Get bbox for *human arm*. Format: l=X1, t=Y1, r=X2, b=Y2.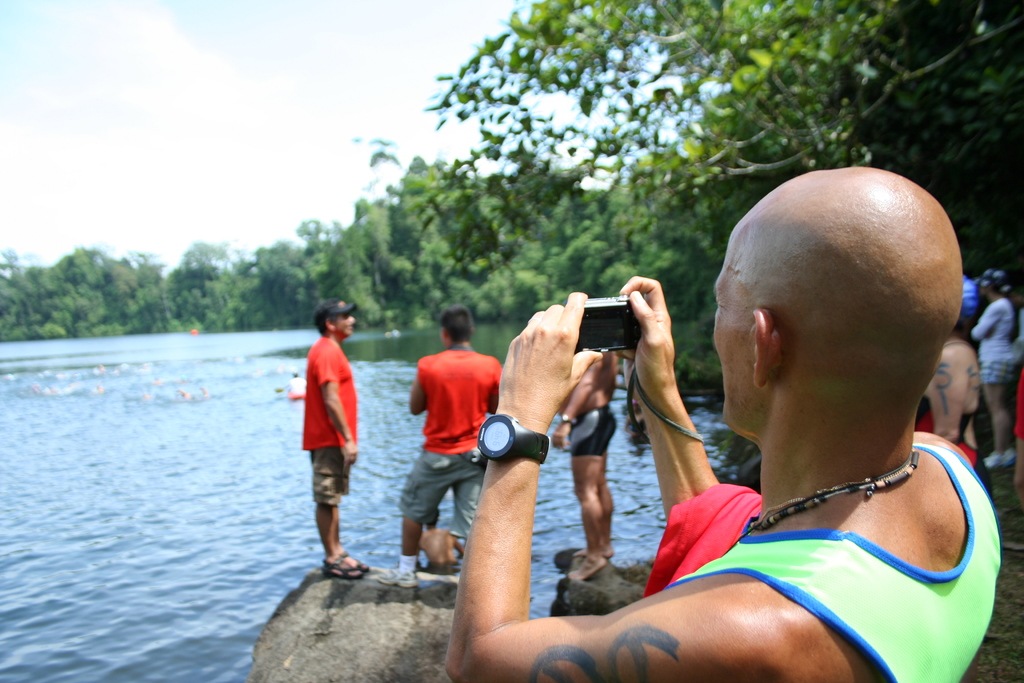
l=409, t=366, r=429, b=415.
